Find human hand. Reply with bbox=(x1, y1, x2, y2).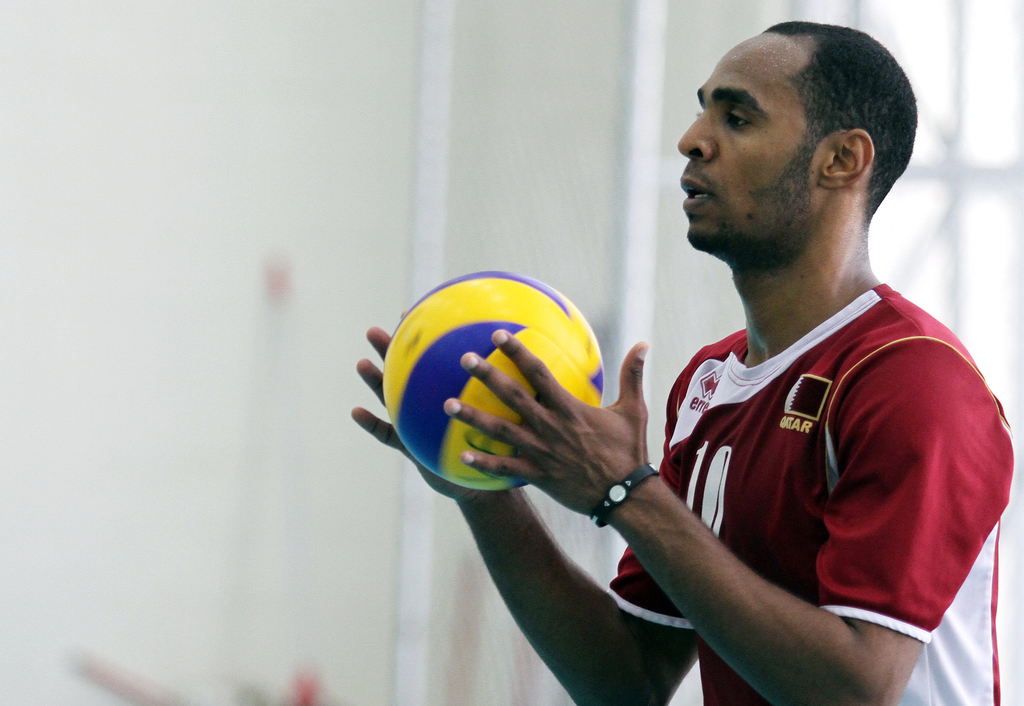
bbox=(348, 309, 525, 501).
